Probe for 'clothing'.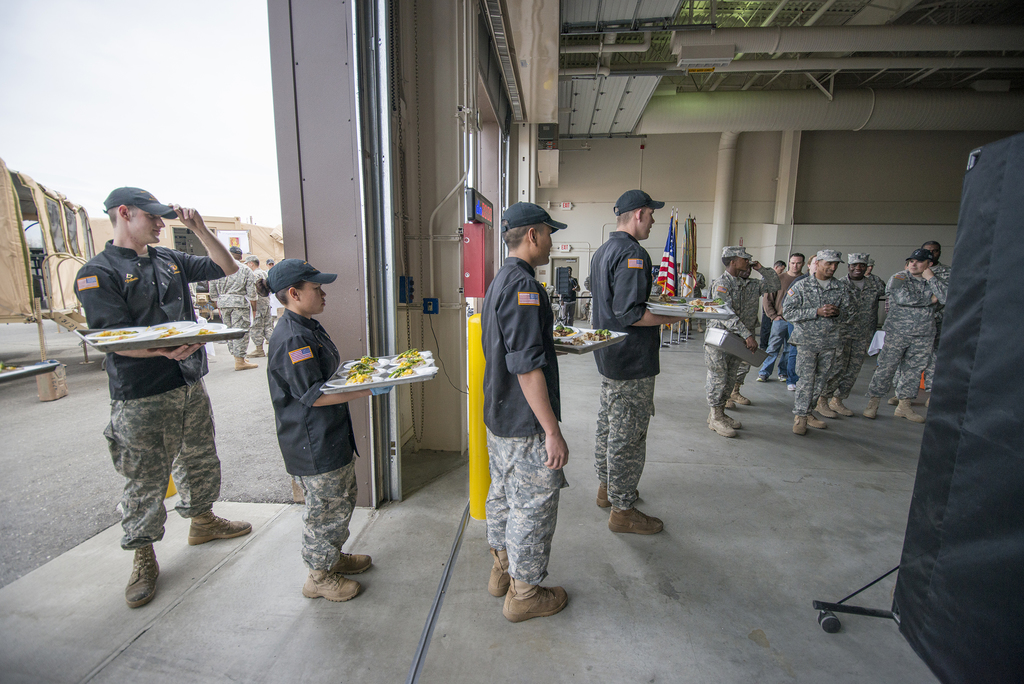
Probe result: 68 234 225 551.
